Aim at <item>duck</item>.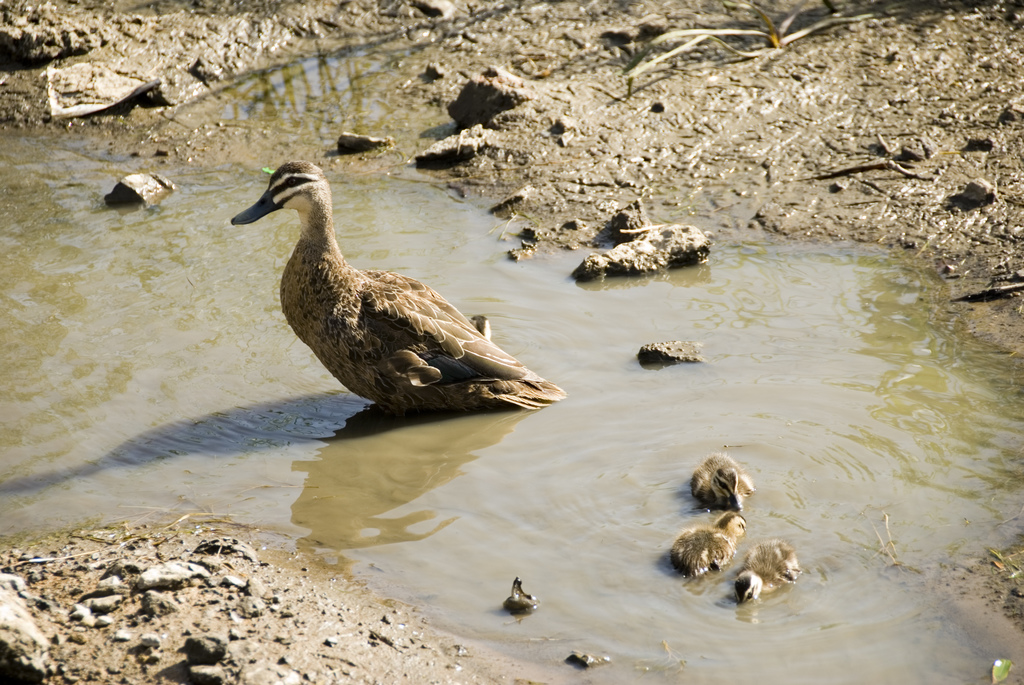
Aimed at pyautogui.locateOnScreen(504, 576, 542, 614).
